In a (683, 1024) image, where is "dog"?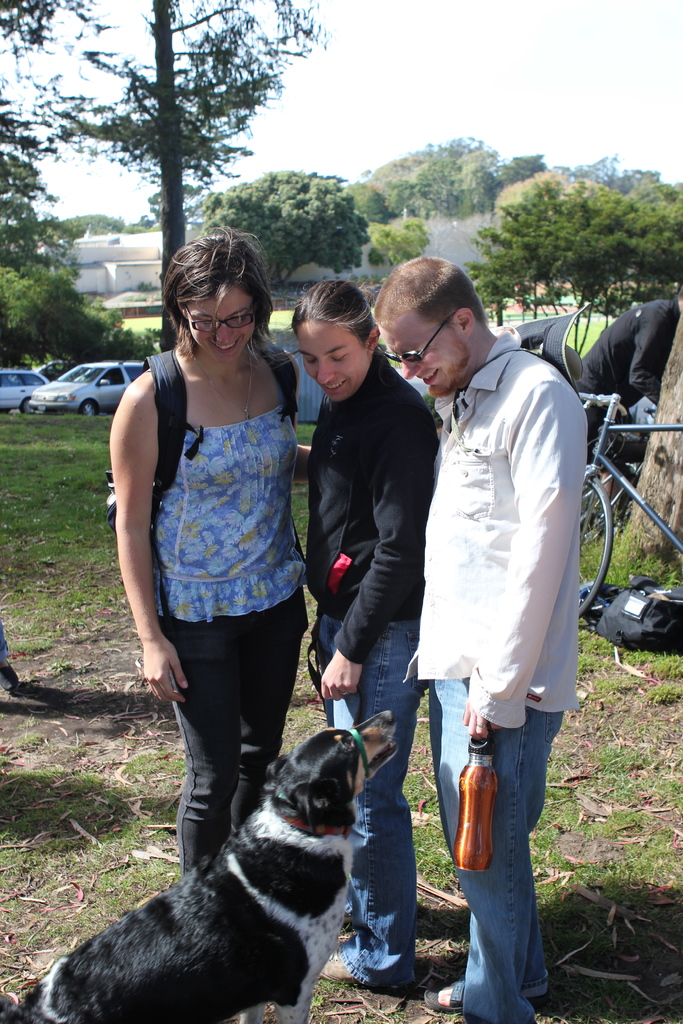
0 705 402 1023.
